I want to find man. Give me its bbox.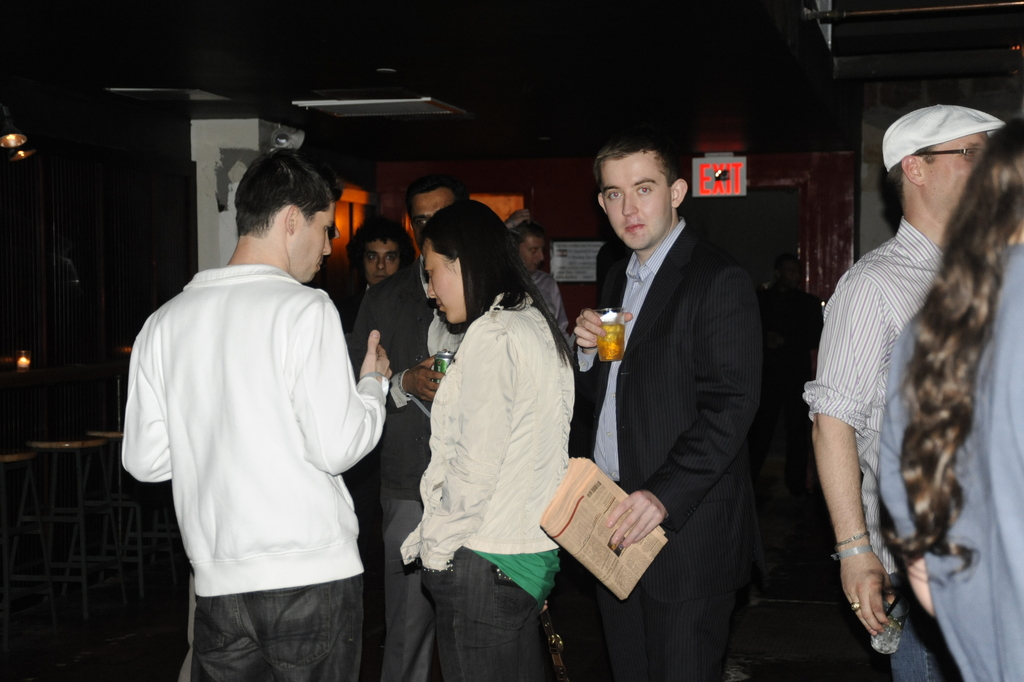
l=802, t=102, r=1008, b=681.
